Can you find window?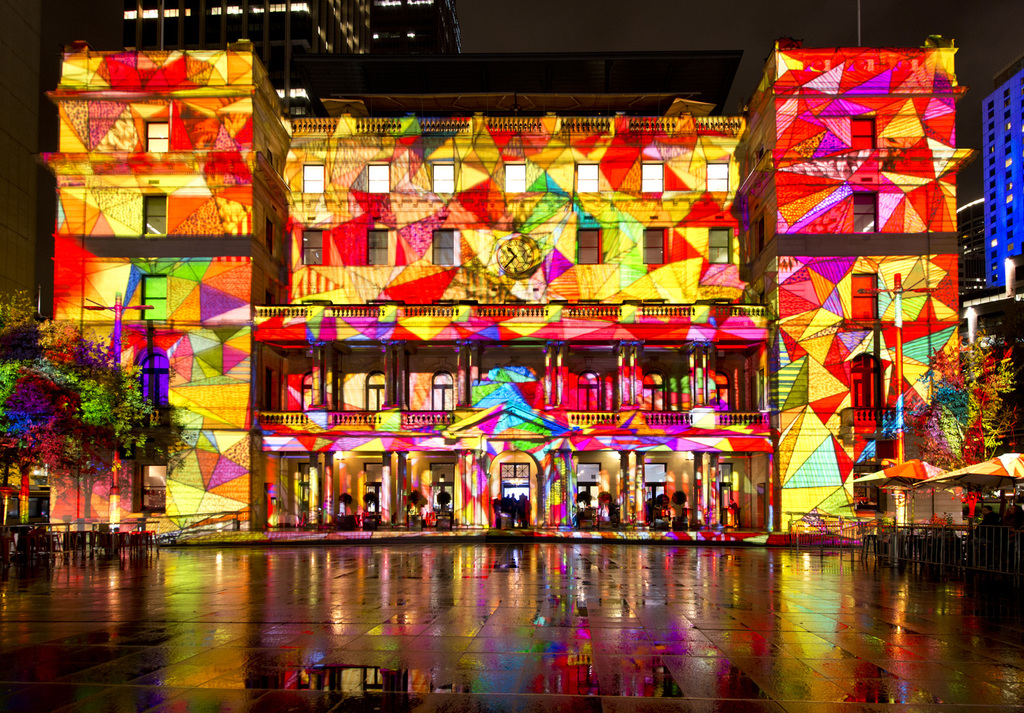
Yes, bounding box: locate(644, 227, 662, 266).
